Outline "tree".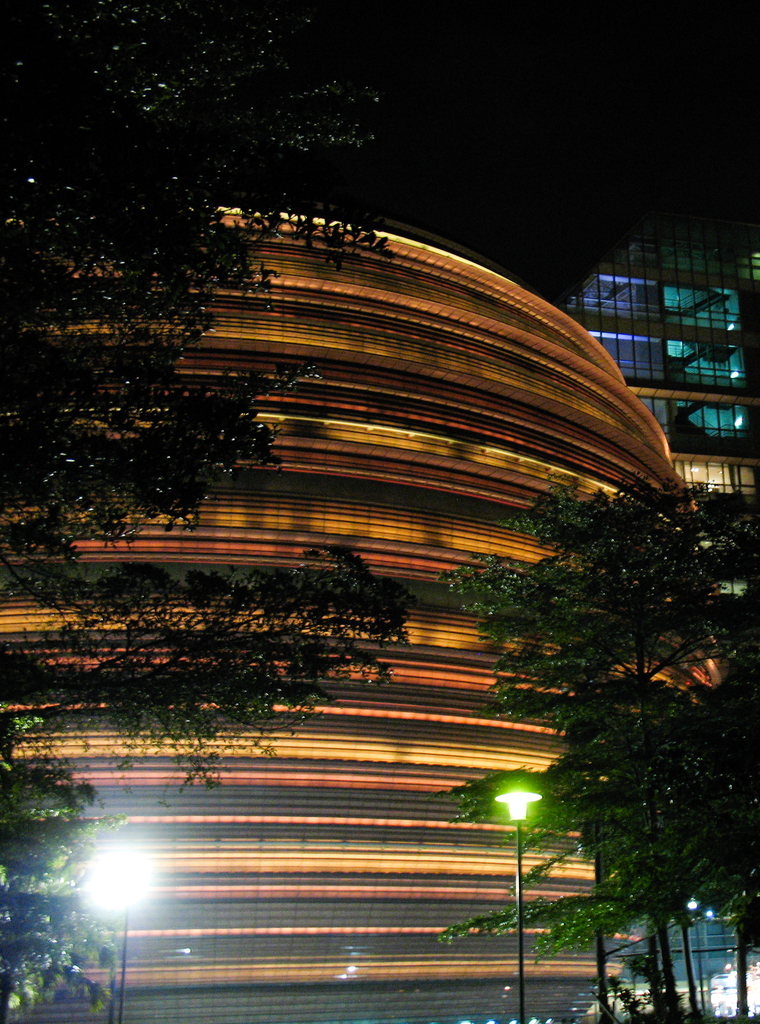
Outline: rect(493, 431, 728, 946).
